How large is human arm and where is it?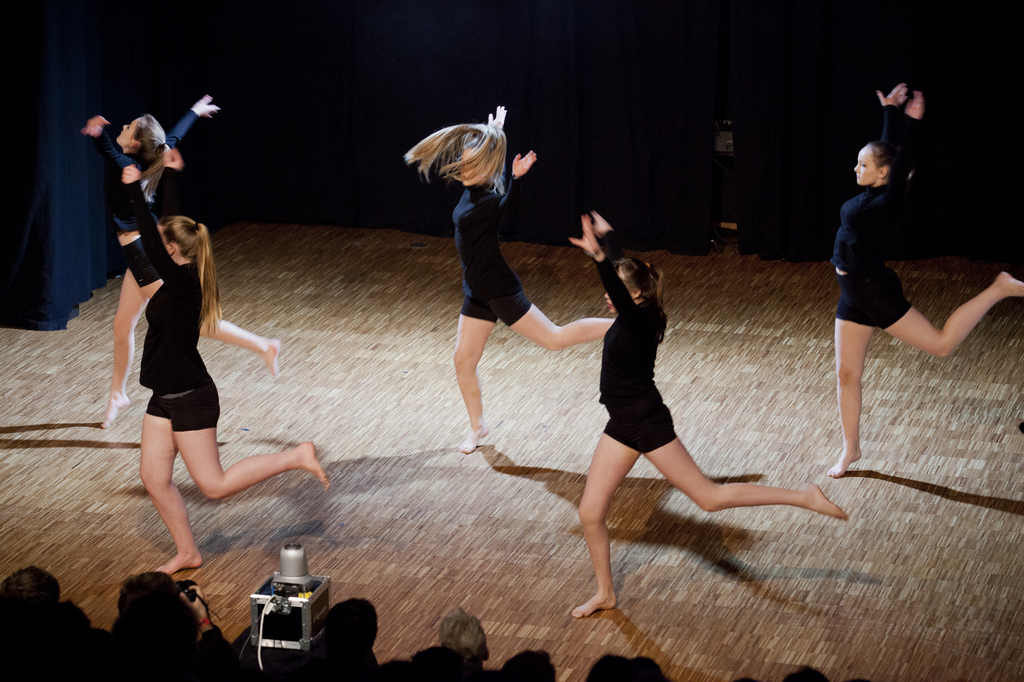
Bounding box: {"x1": 875, "y1": 86, "x2": 926, "y2": 209}.
